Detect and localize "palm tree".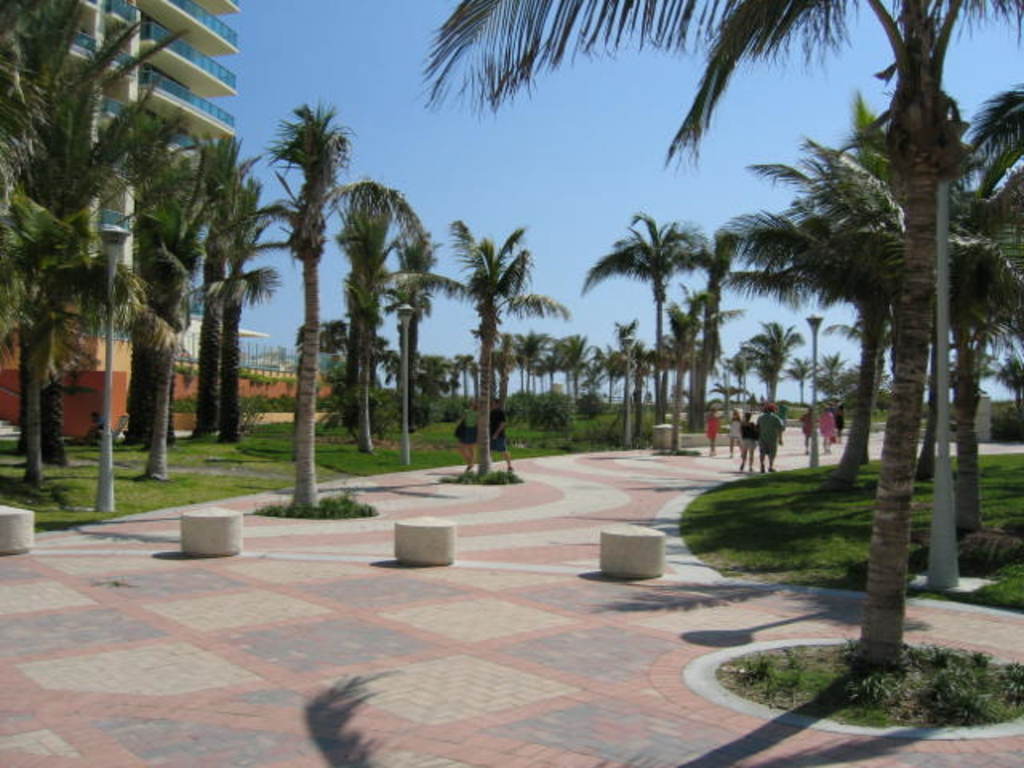
Localized at 597/221/710/318.
